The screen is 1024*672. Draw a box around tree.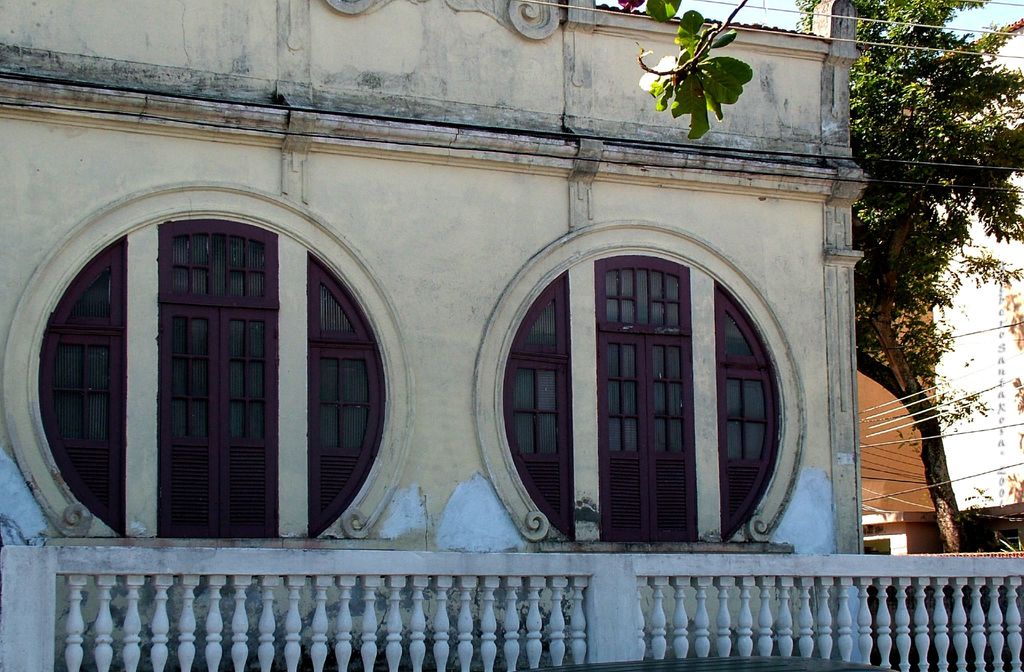
(left=835, top=47, right=1011, bottom=563).
